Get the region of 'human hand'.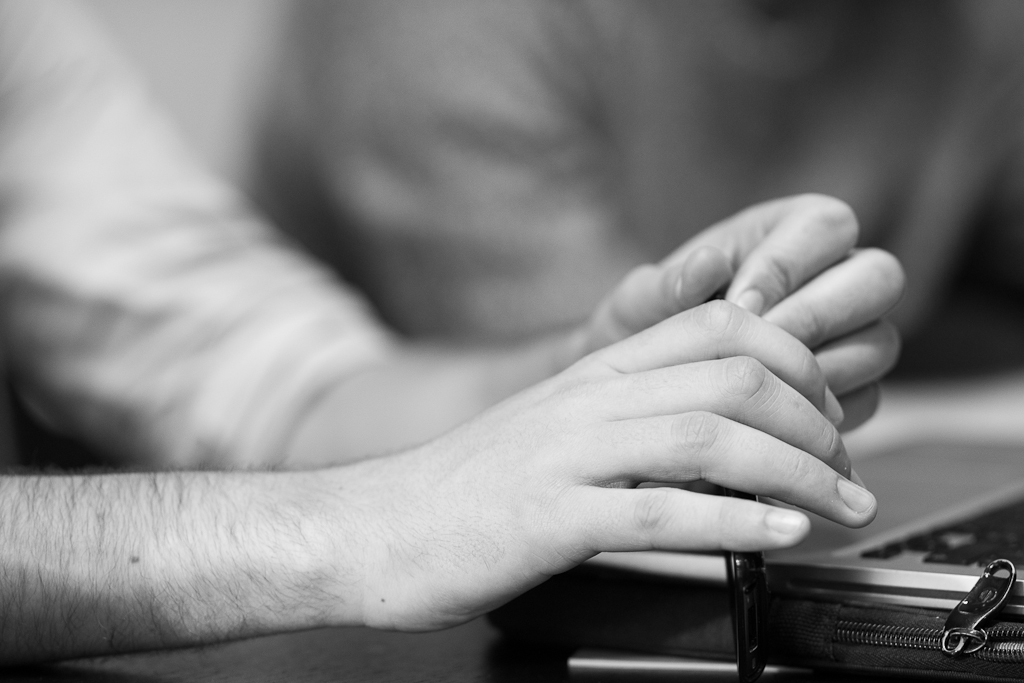
[x1=111, y1=208, x2=911, y2=672].
